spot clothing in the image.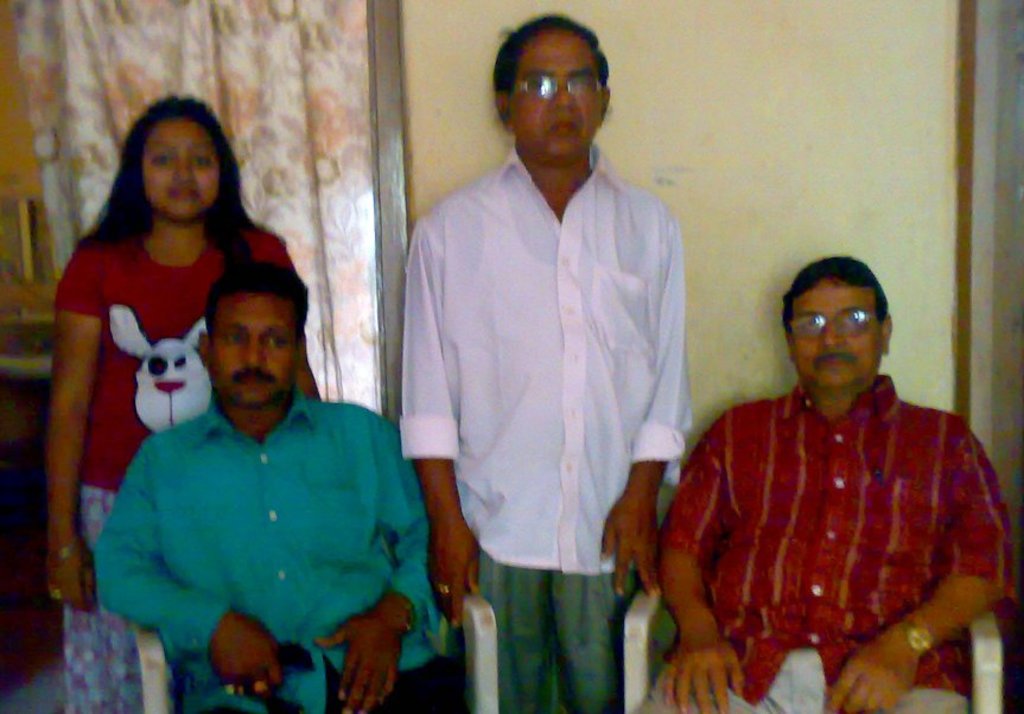
clothing found at 91, 382, 465, 713.
